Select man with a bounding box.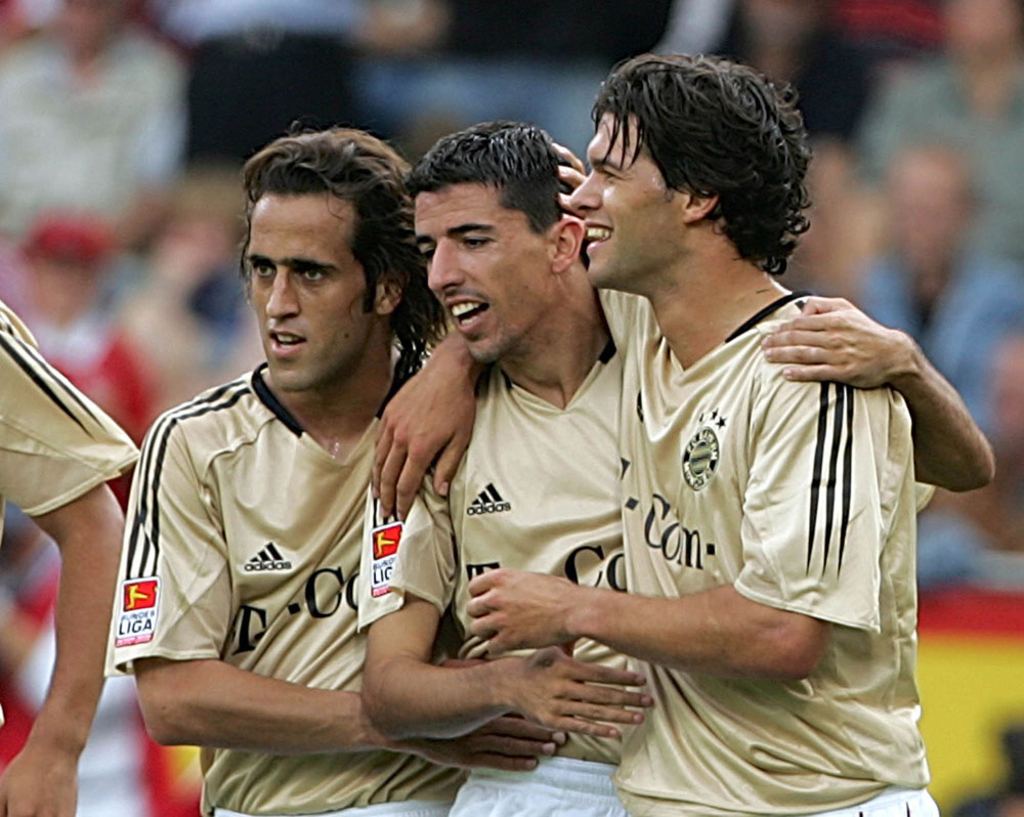
[114, 147, 538, 809].
